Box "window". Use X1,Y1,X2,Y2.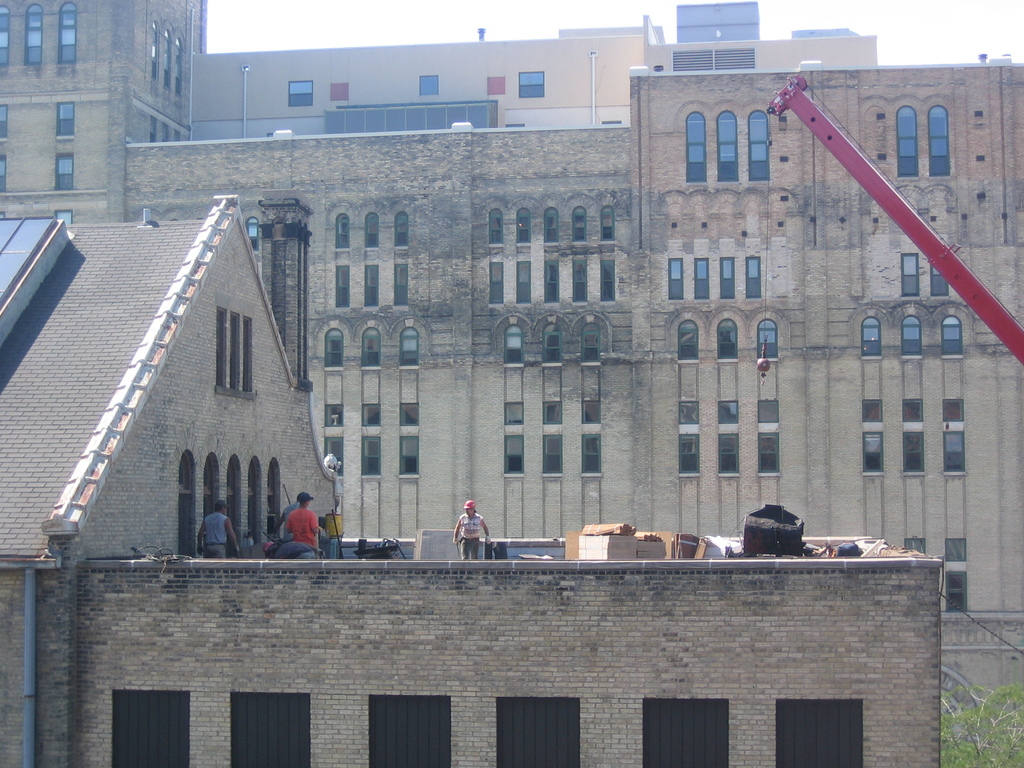
943,402,968,422.
